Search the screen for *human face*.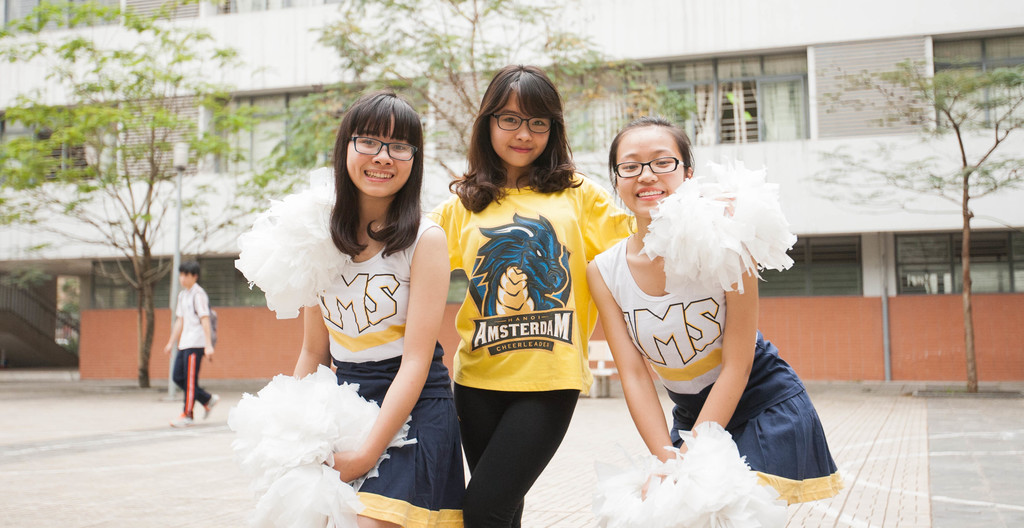
Found at rect(343, 134, 417, 202).
